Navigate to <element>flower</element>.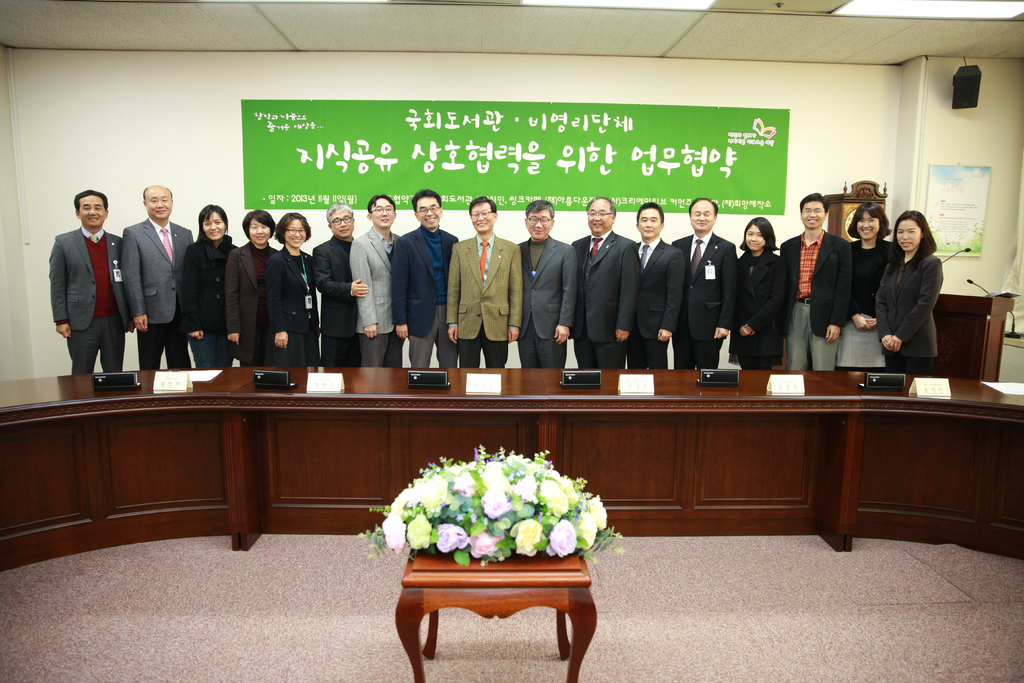
Navigation target: select_region(404, 513, 436, 552).
